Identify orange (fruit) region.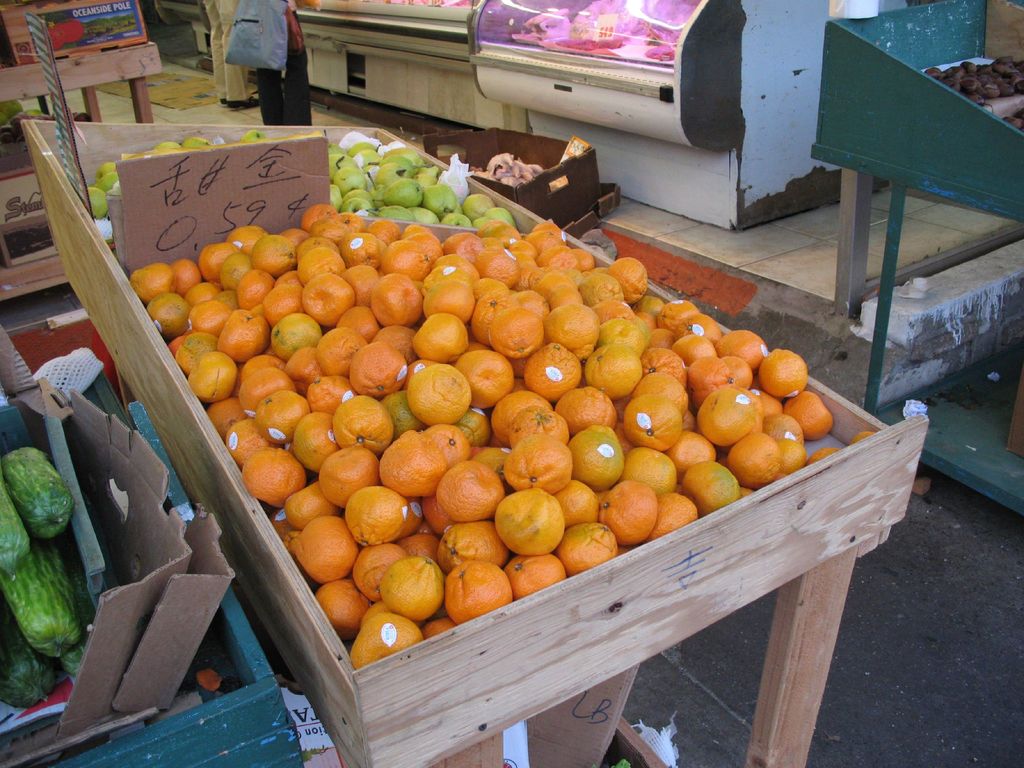
Region: detection(170, 262, 198, 298).
